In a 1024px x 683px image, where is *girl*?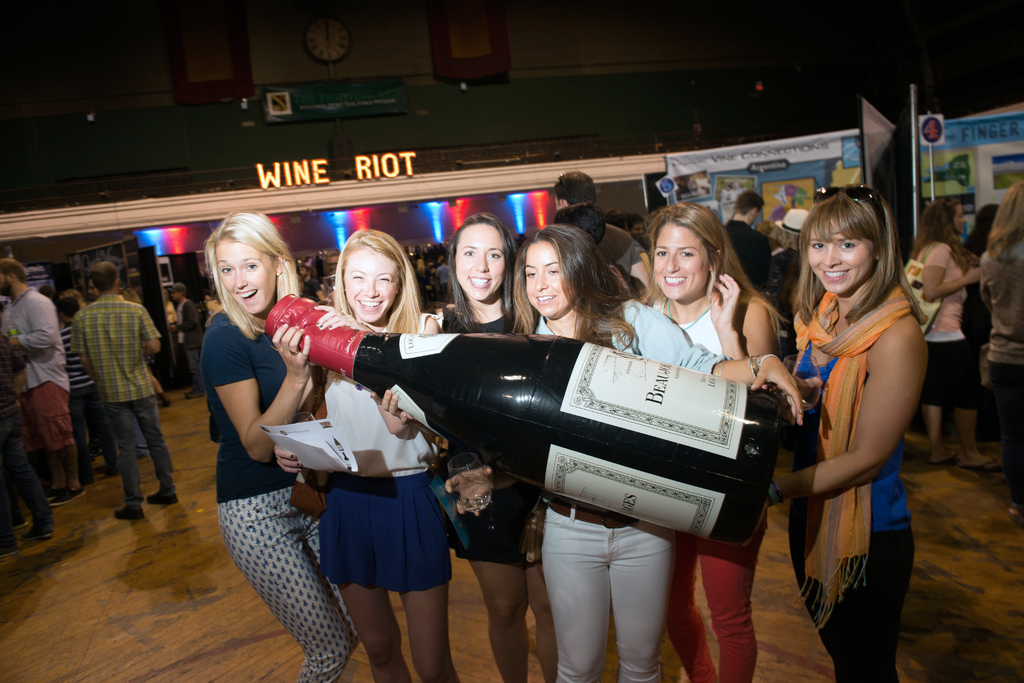
780 175 927 682.
